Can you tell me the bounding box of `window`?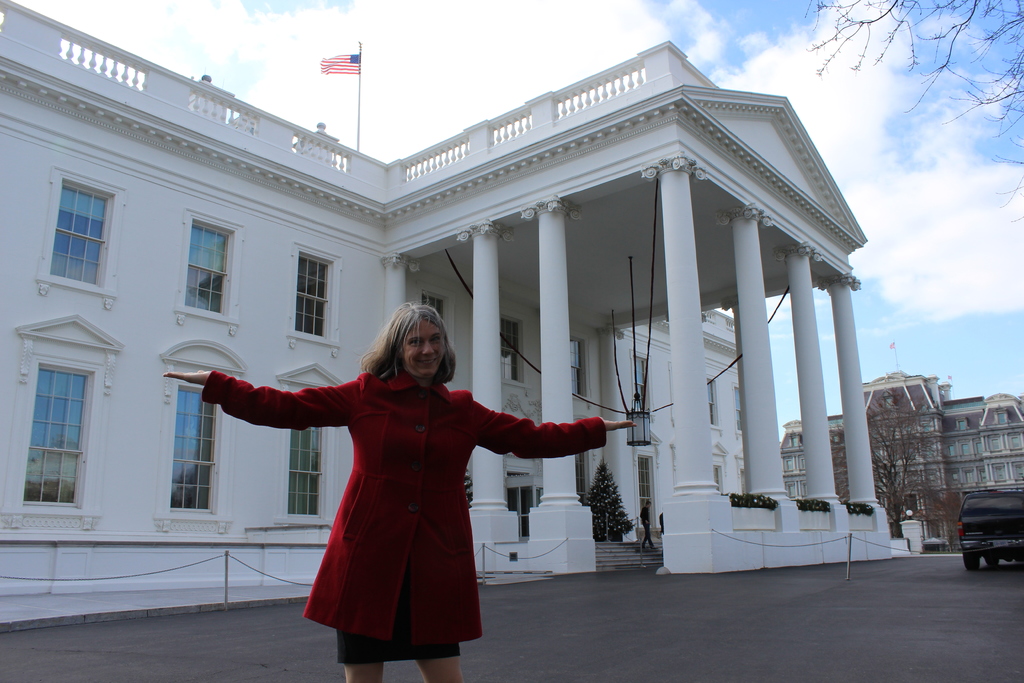
{"left": 296, "top": 252, "right": 326, "bottom": 338}.
